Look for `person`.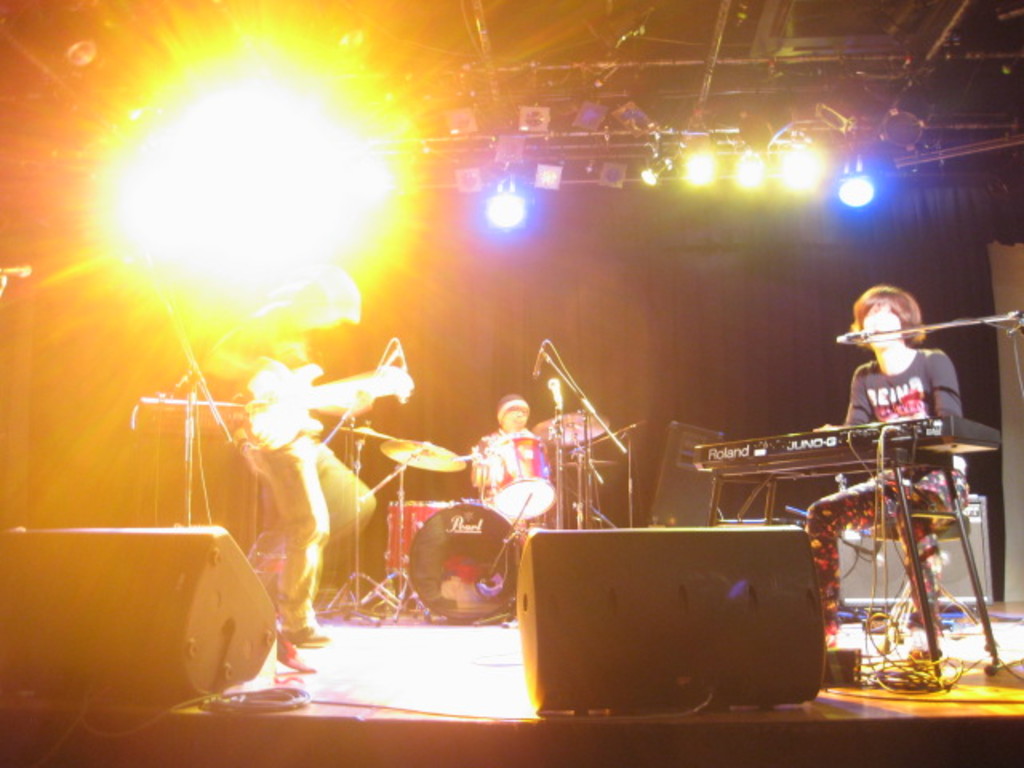
Found: select_region(198, 286, 378, 646).
